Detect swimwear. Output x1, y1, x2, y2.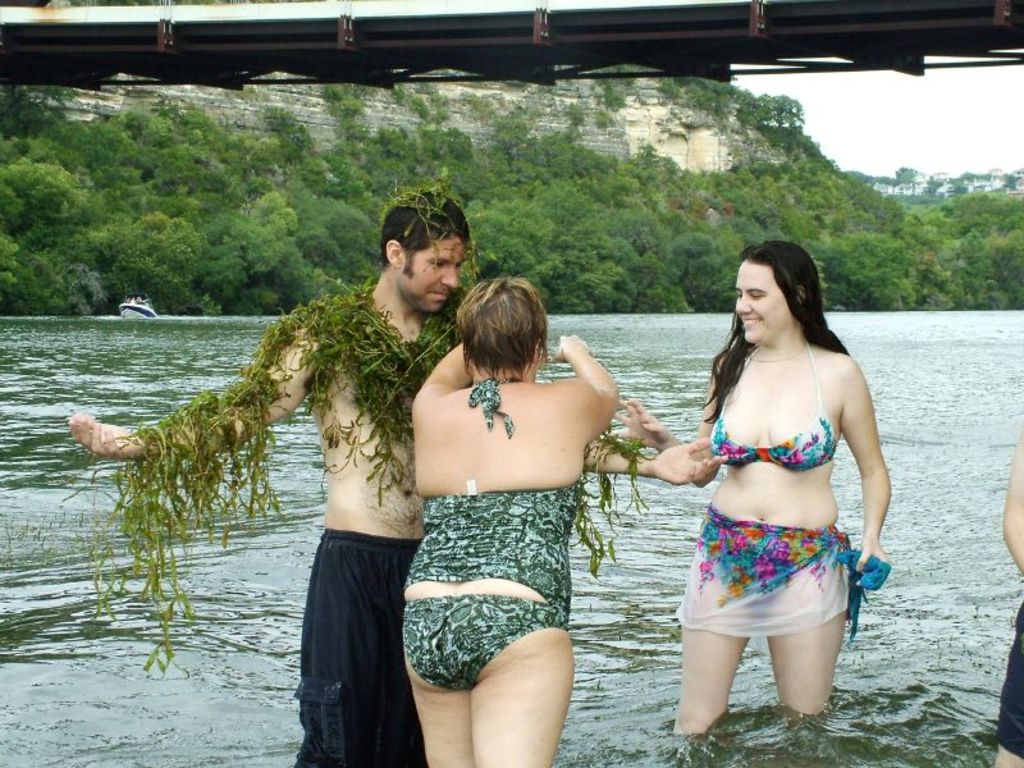
705, 335, 840, 474.
